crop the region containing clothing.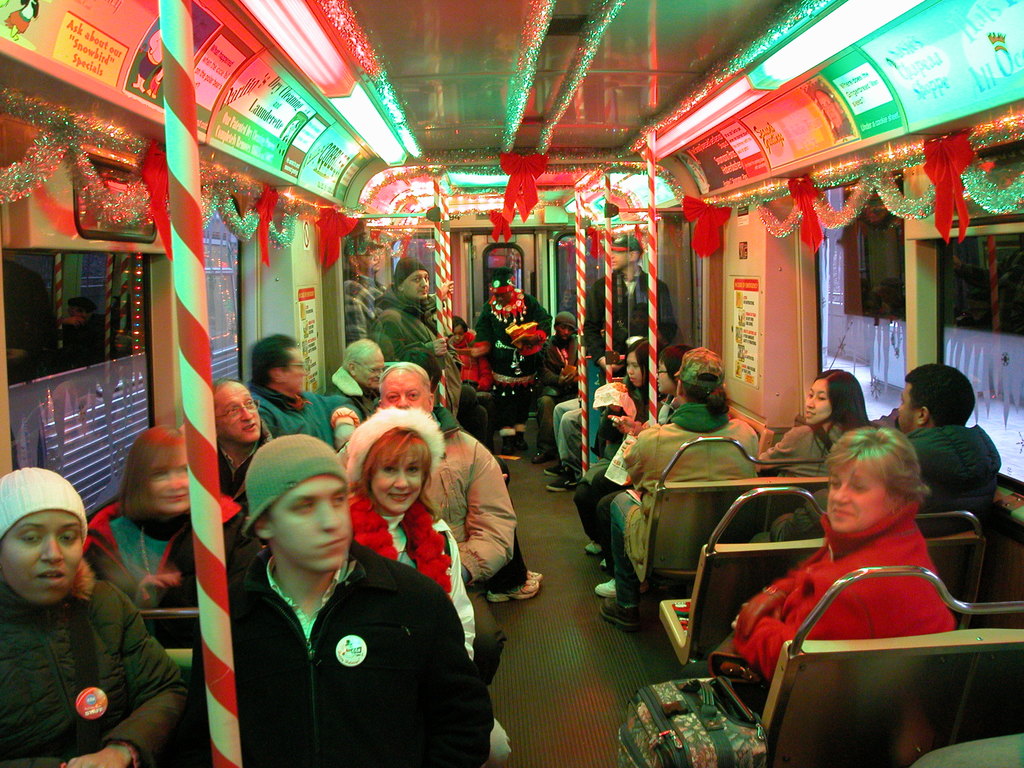
Crop region: rect(749, 419, 842, 479).
